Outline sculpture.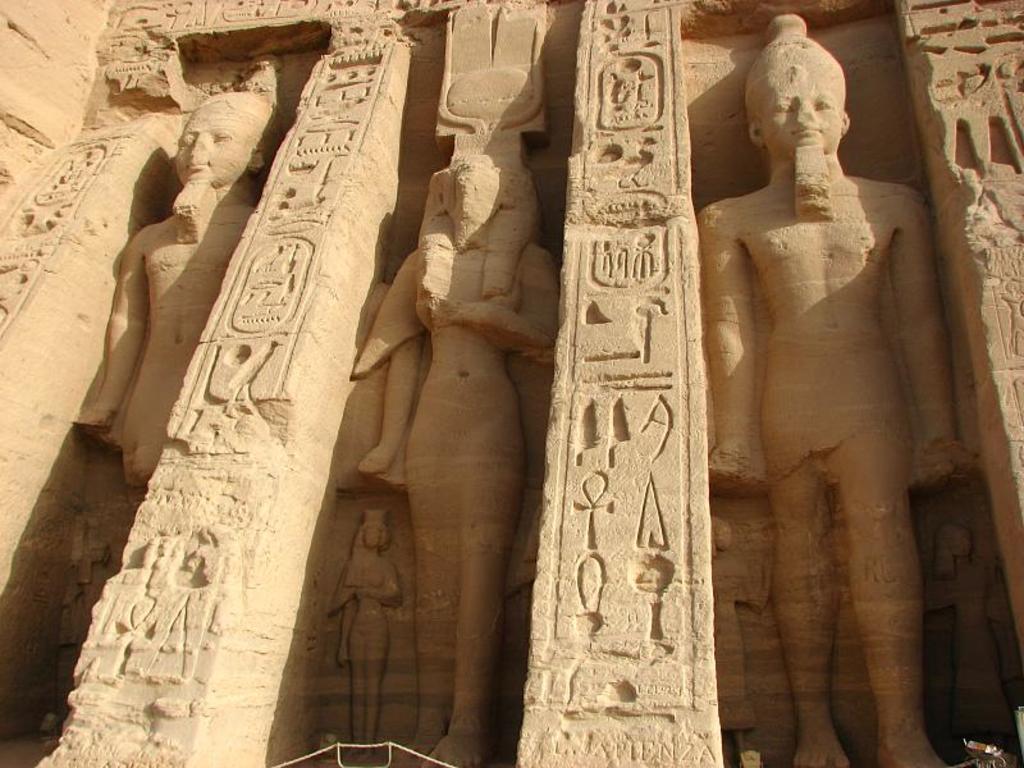
Outline: <box>699,8,941,684</box>.
